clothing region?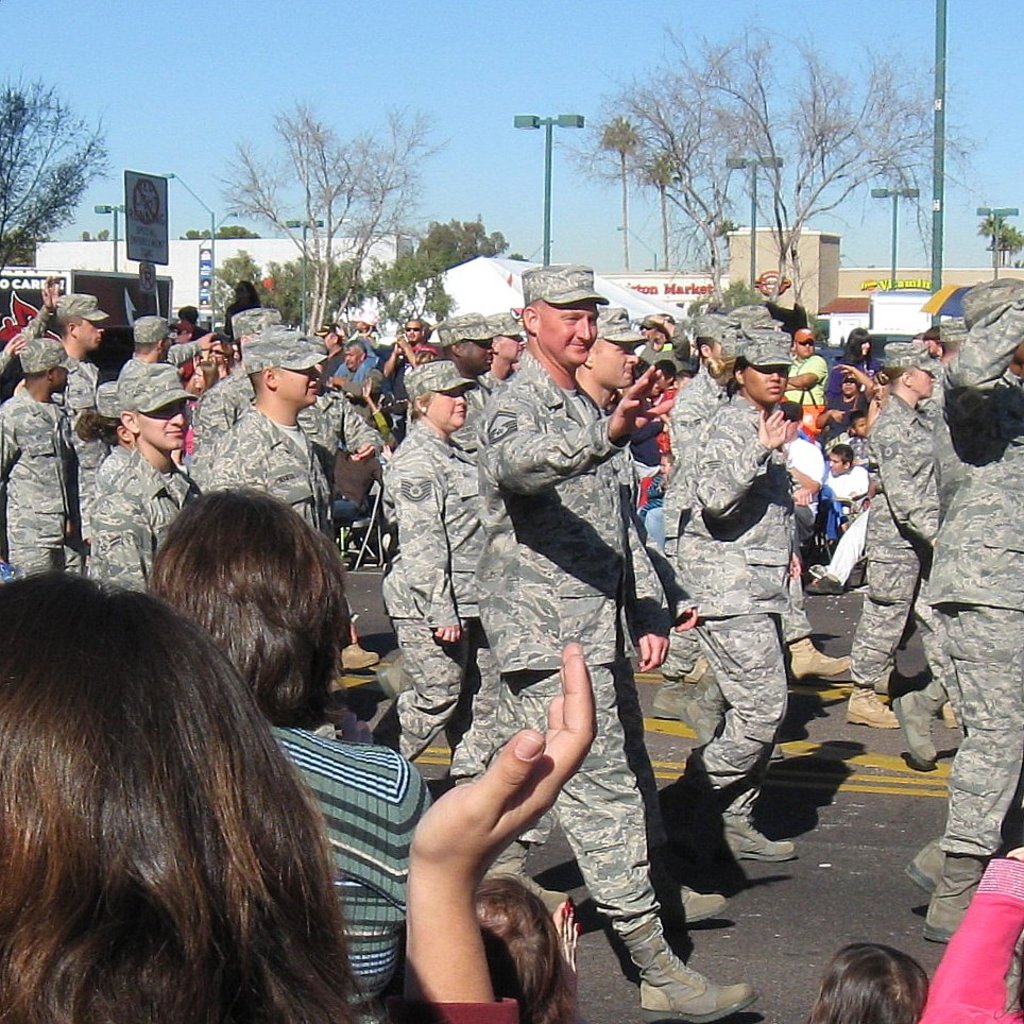
Rect(57, 340, 101, 588)
